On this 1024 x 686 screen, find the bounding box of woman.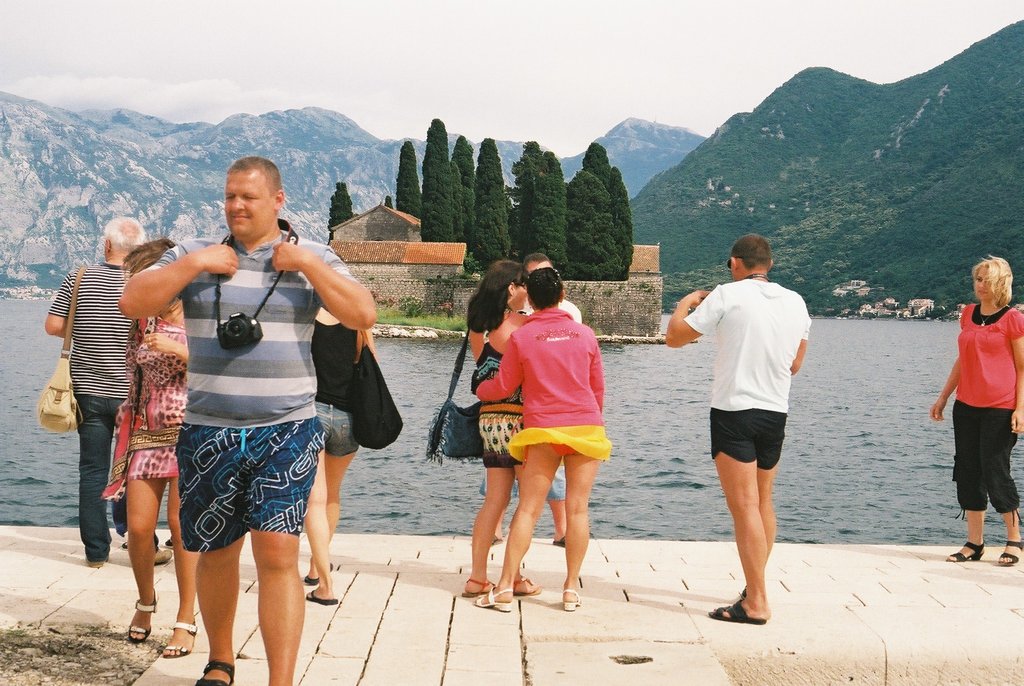
Bounding box: {"x1": 476, "y1": 268, "x2": 612, "y2": 612}.
